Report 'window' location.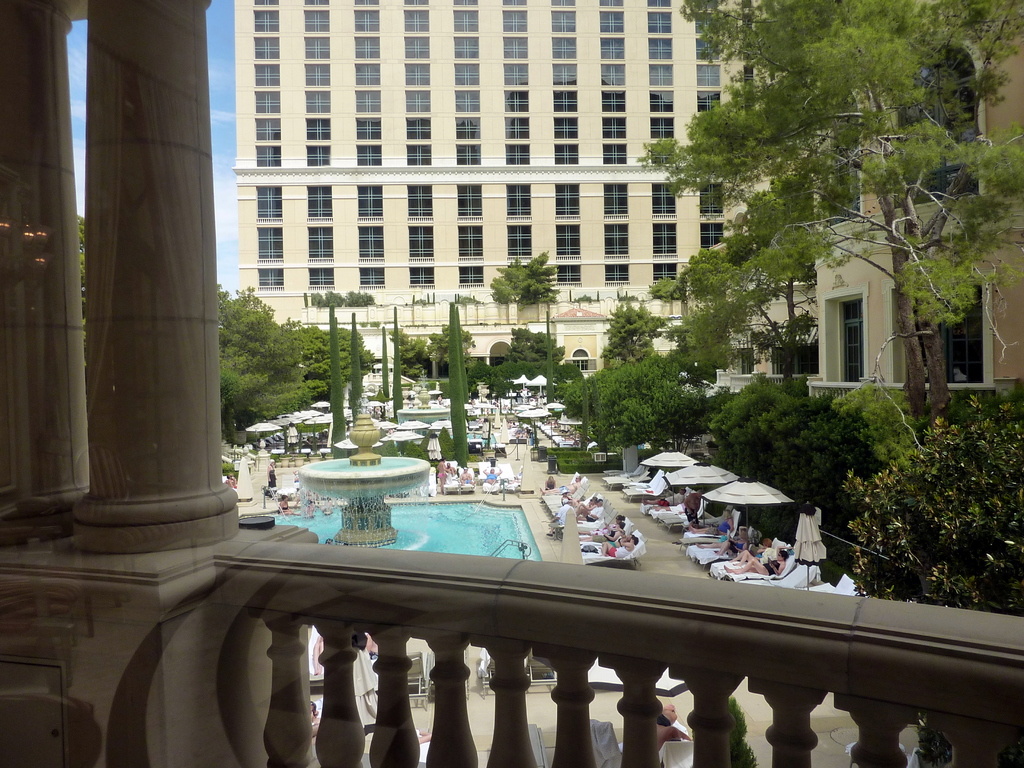
Report: rect(461, 265, 483, 289).
